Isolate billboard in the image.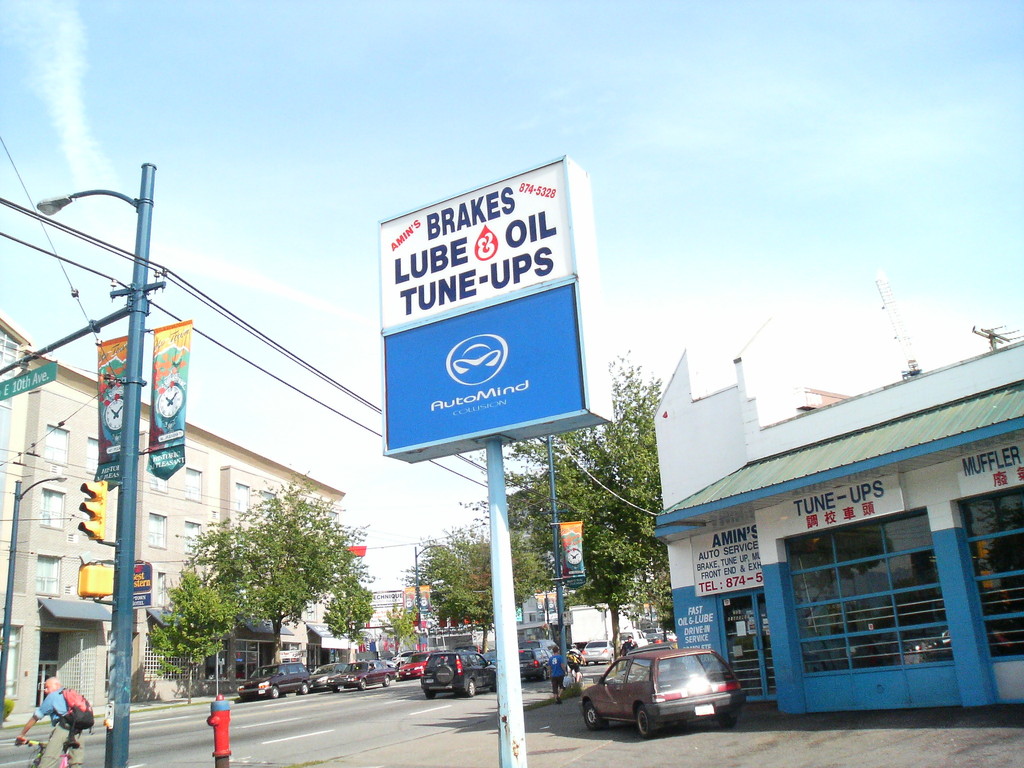
Isolated region: x1=2 y1=365 x2=55 y2=403.
